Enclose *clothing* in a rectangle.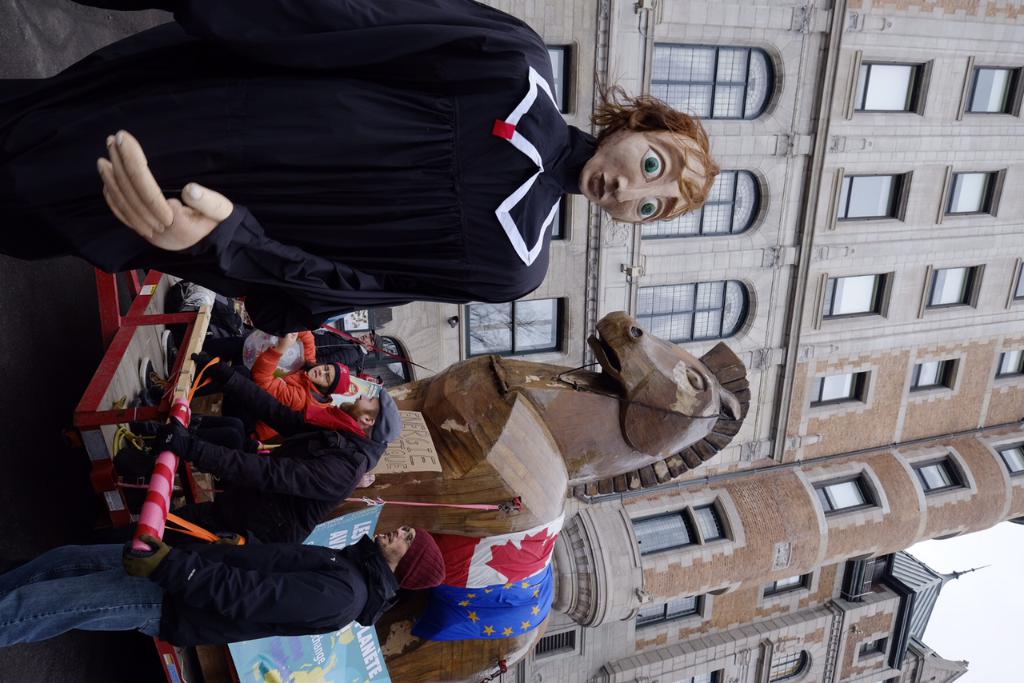
Rect(0, 545, 178, 658).
